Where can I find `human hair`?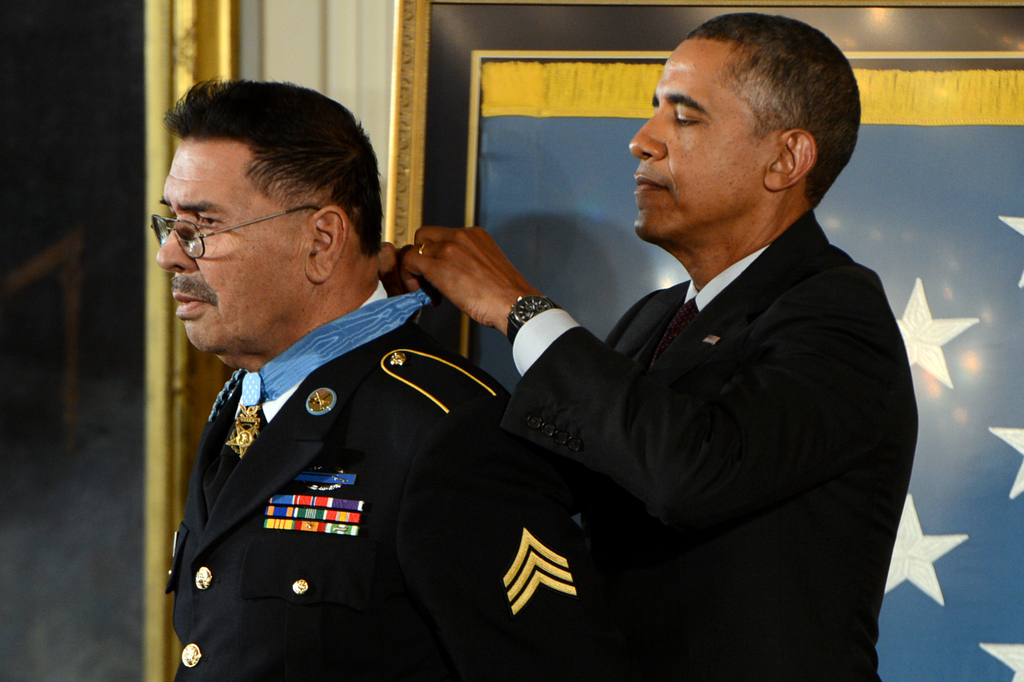
You can find it at l=688, t=12, r=861, b=211.
